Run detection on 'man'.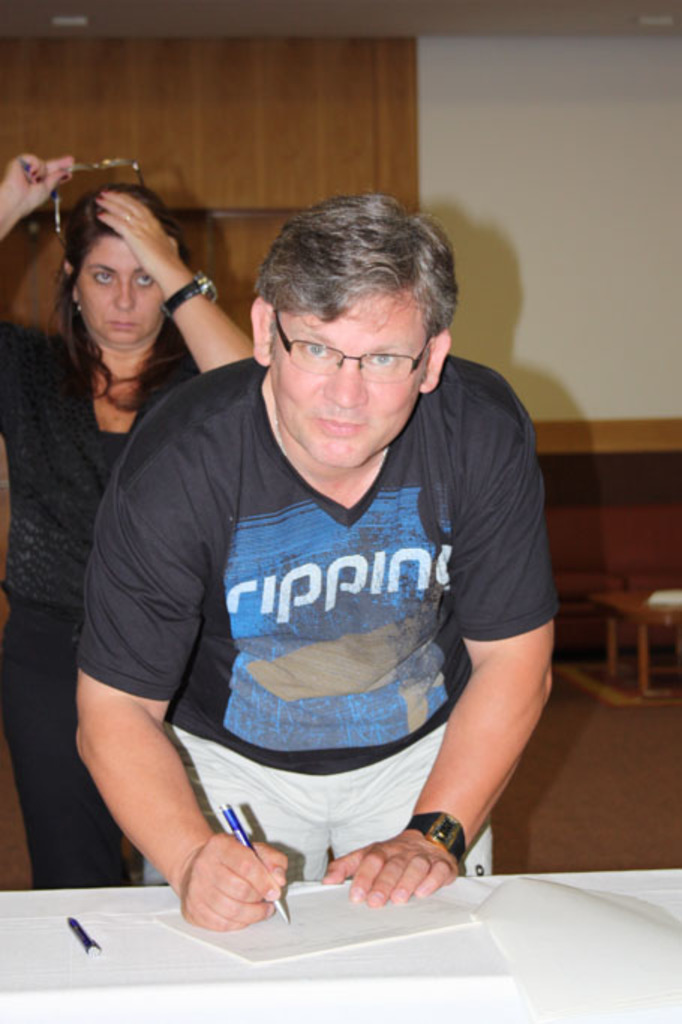
Result: box=[54, 181, 582, 939].
